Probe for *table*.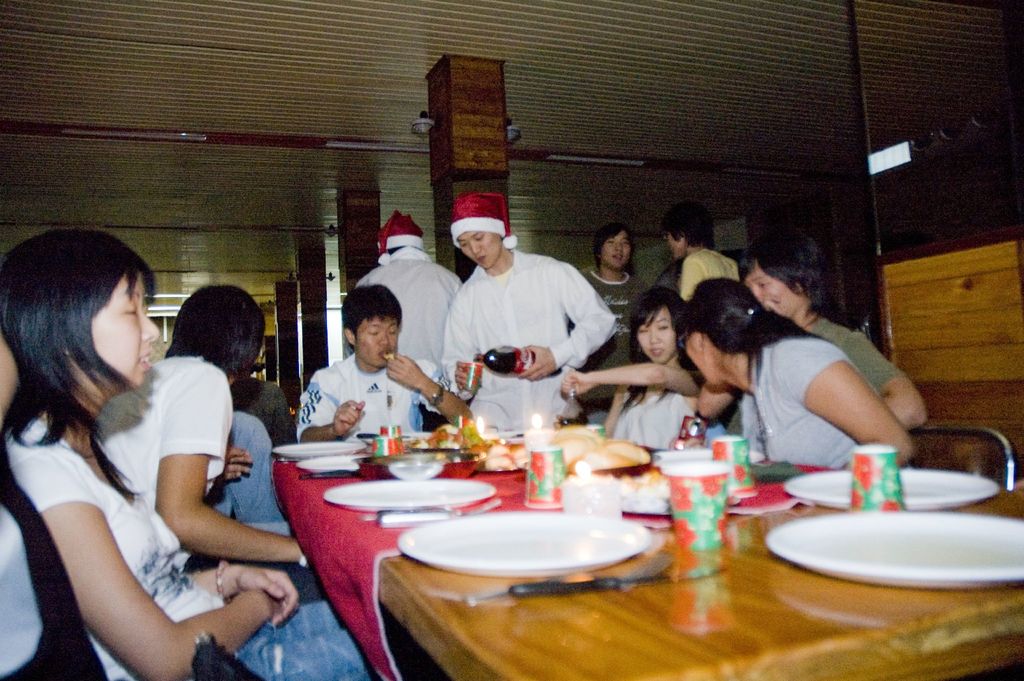
Probe result: bbox=(250, 417, 924, 656).
